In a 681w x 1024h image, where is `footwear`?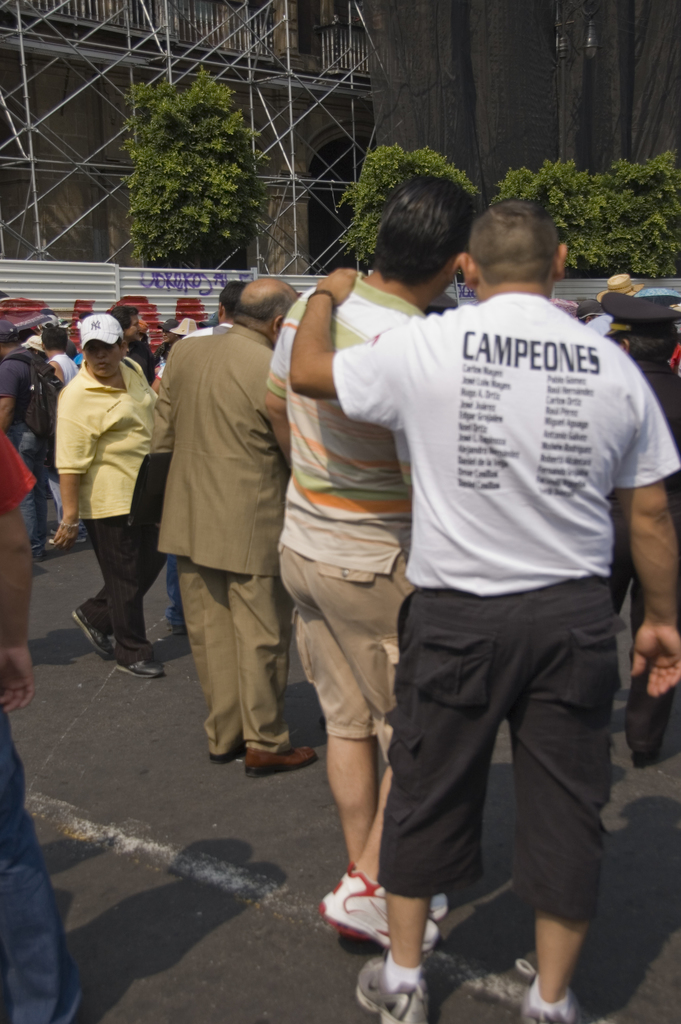
354, 956, 425, 1023.
